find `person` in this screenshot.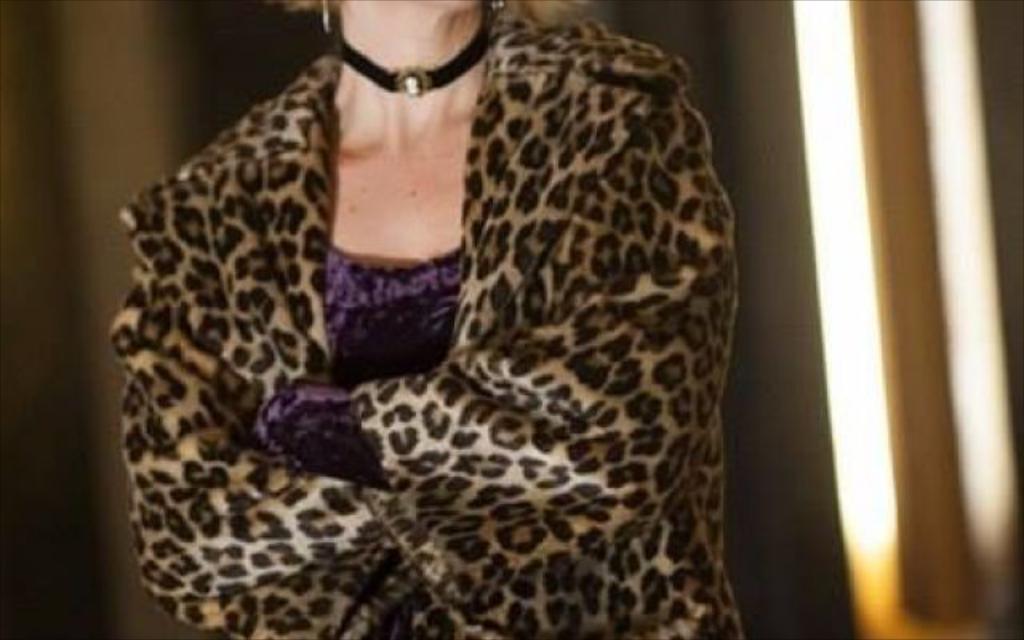
The bounding box for `person` is 72:0:838:613.
